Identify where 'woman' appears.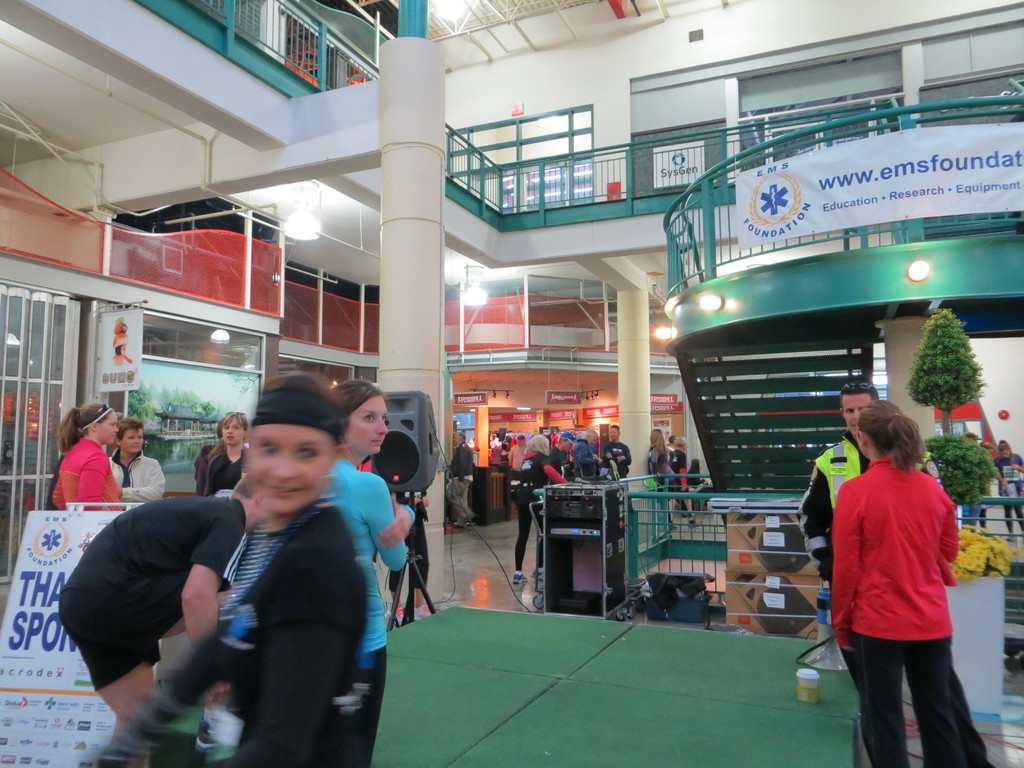
Appears at <bbox>323, 374, 416, 766</bbox>.
